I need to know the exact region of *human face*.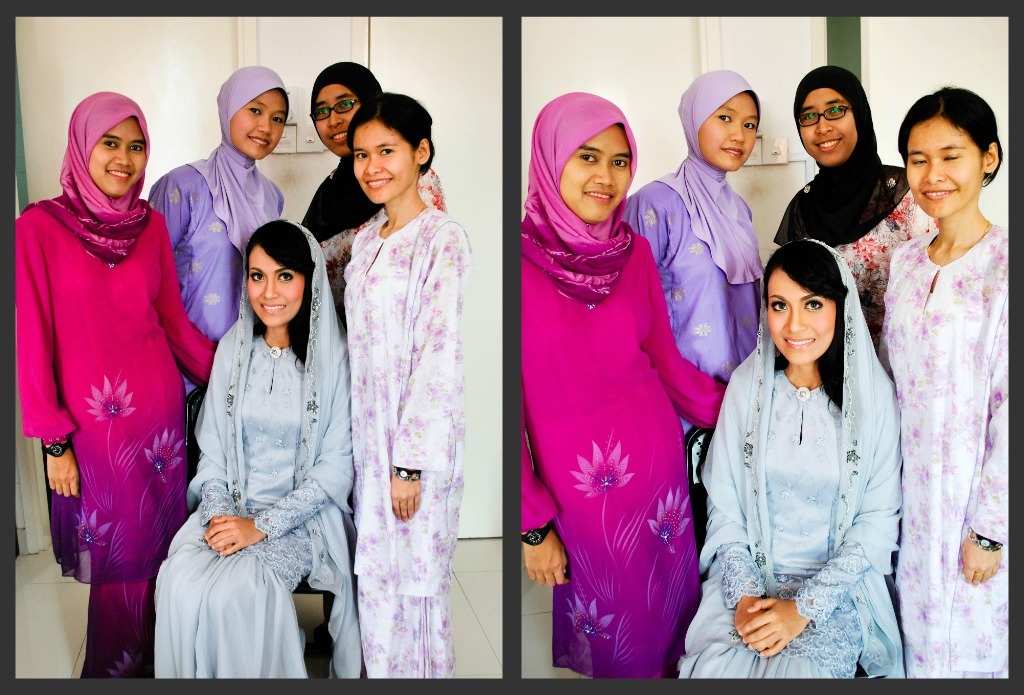
Region: (231,89,289,161).
